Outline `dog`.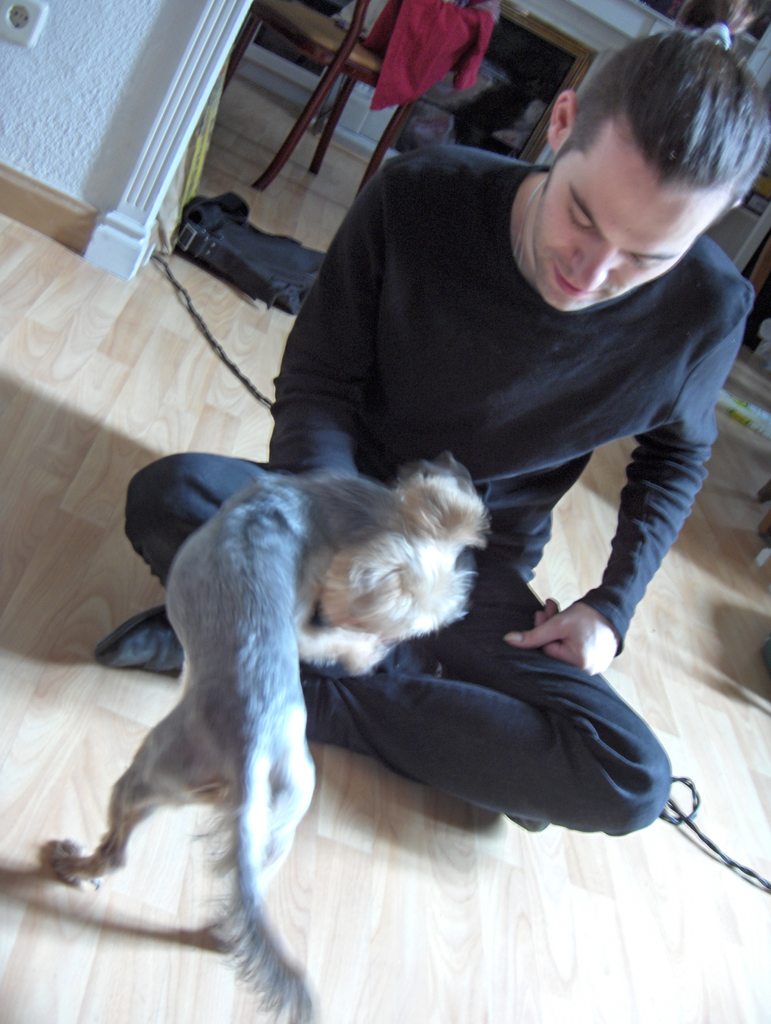
Outline: (31, 459, 502, 1023).
